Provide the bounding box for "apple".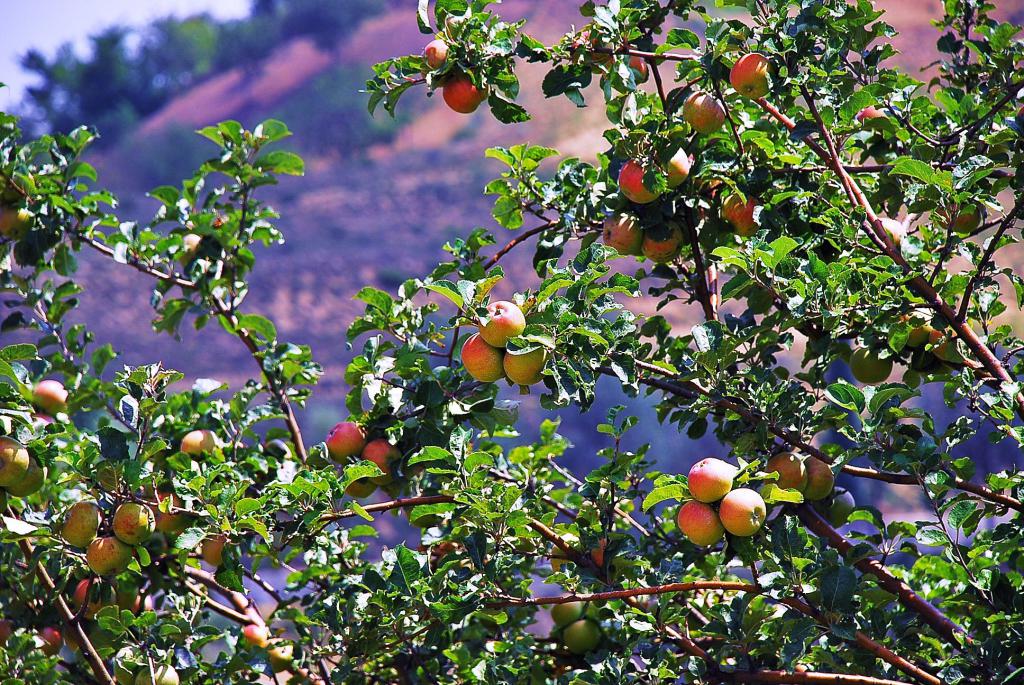
l=769, t=451, r=809, b=496.
